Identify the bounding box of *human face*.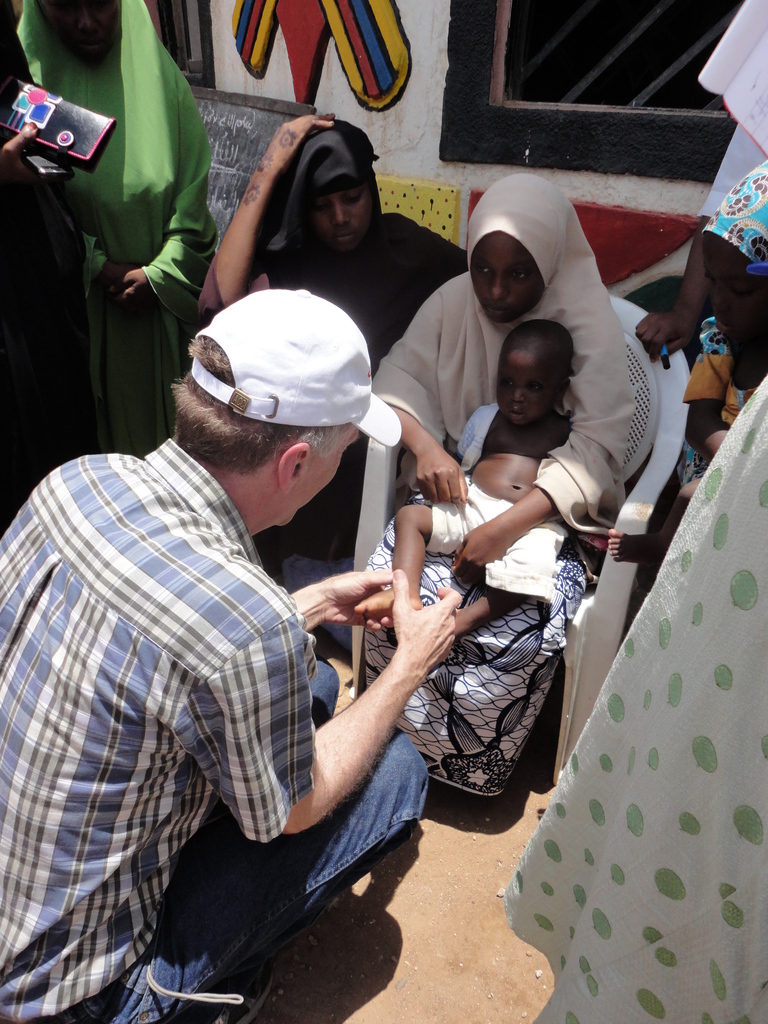
{"x1": 465, "y1": 229, "x2": 545, "y2": 323}.
